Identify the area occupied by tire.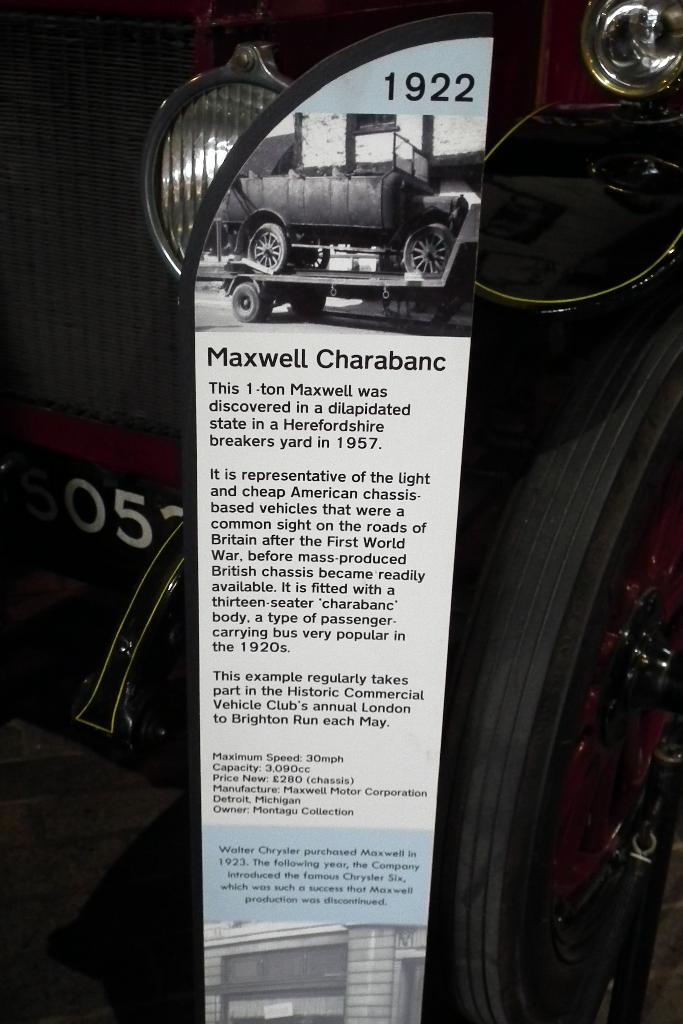
Area: {"left": 306, "top": 246, "right": 331, "bottom": 271}.
